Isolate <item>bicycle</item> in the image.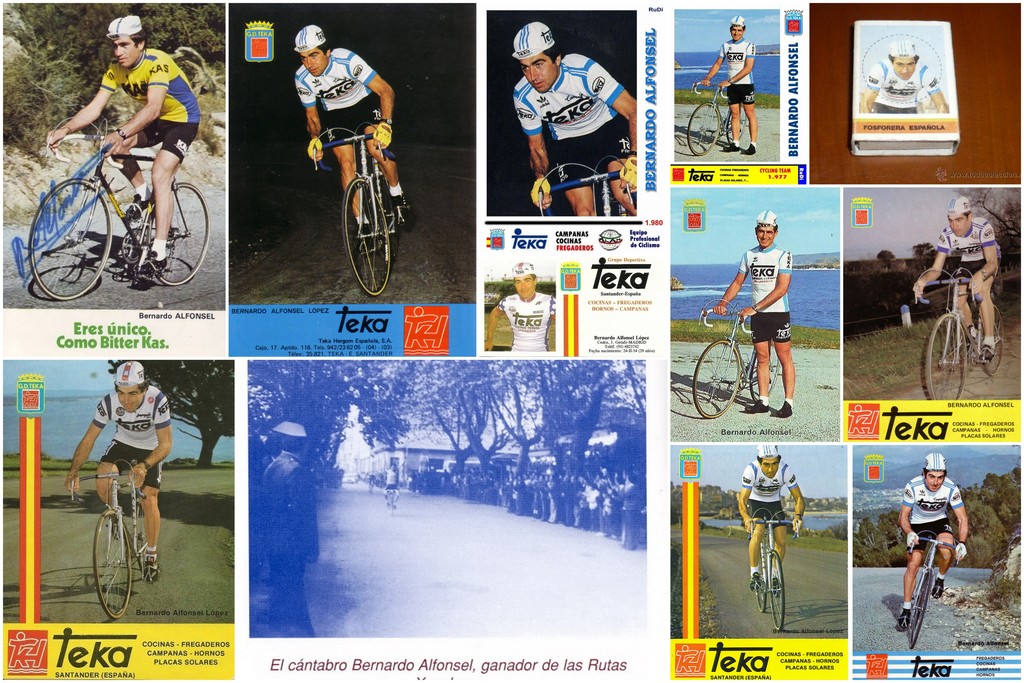
Isolated region: 898:528:959:648.
